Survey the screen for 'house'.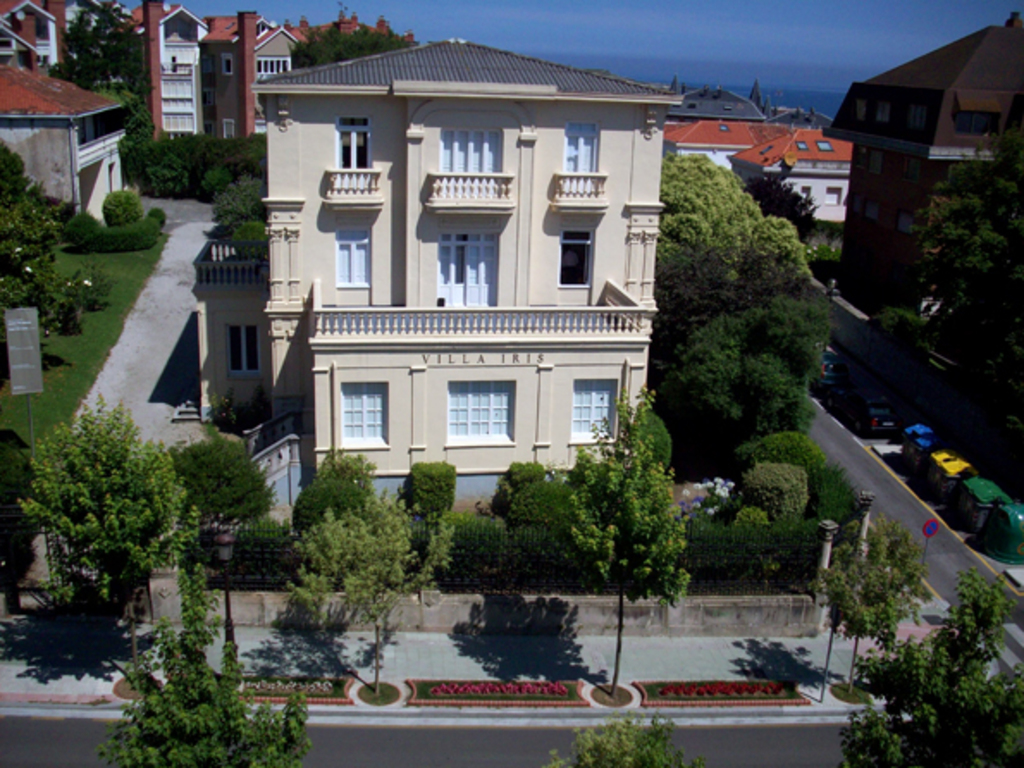
Survey found: select_region(155, 7, 294, 133).
